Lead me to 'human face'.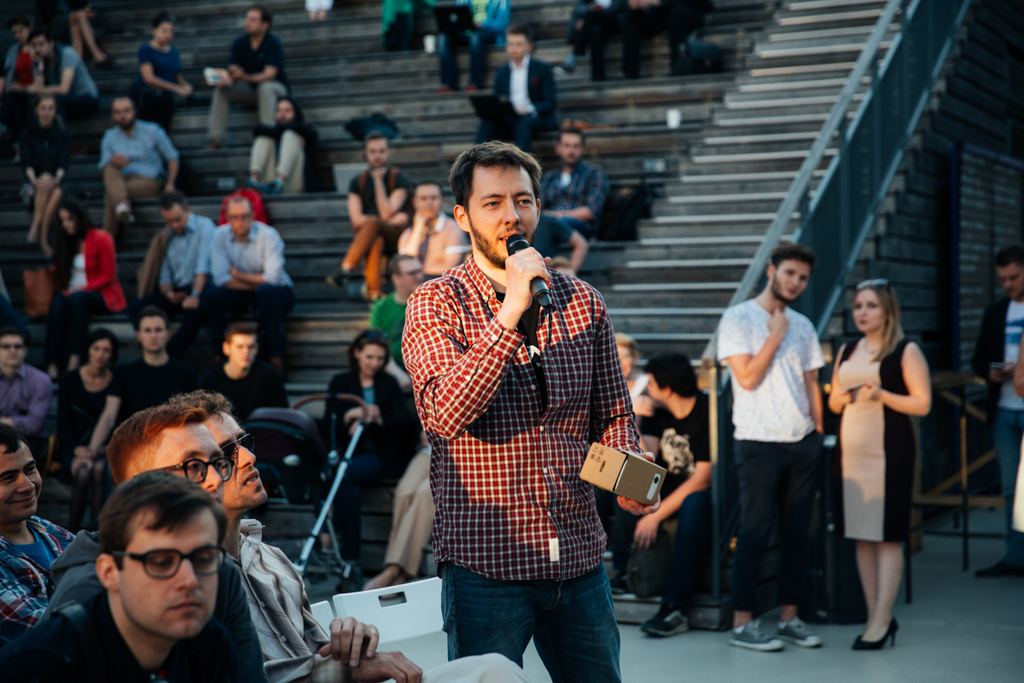
Lead to region(467, 164, 539, 266).
